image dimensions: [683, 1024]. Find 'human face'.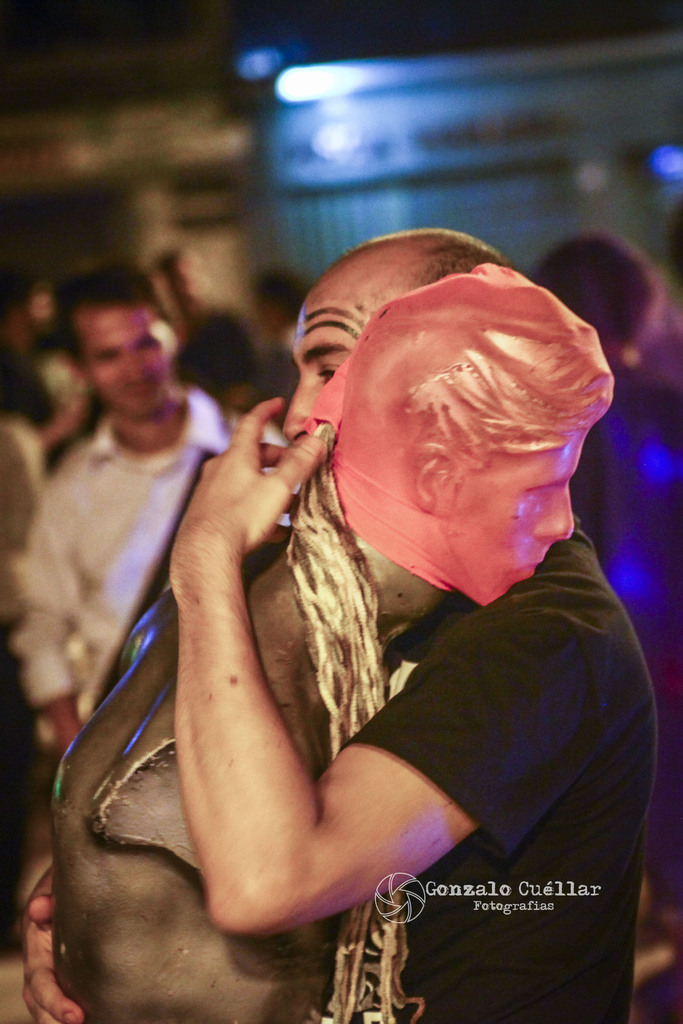
box(71, 293, 185, 417).
